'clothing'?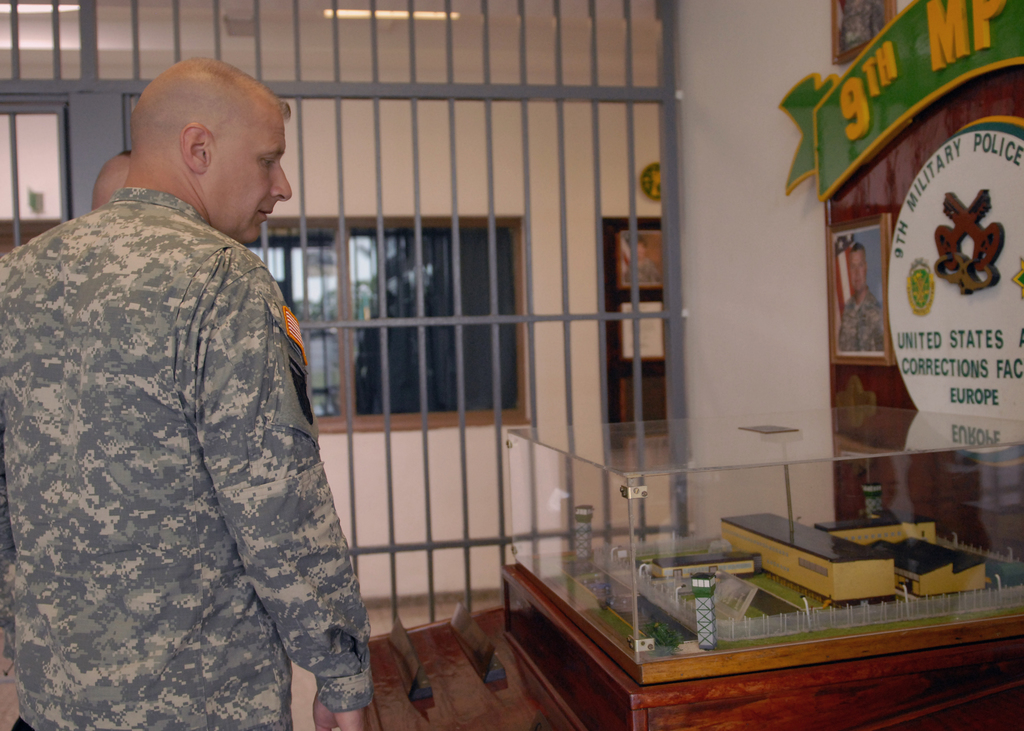
<box>0,190,368,730</box>
